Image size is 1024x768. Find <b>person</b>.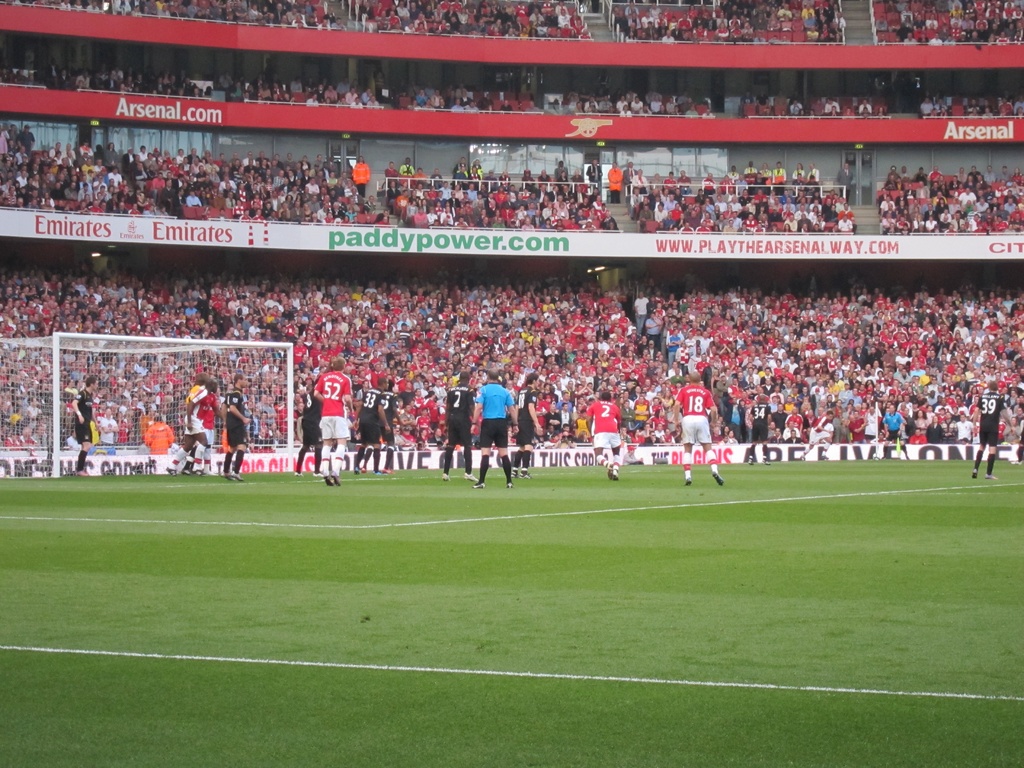
locate(874, 401, 913, 455).
